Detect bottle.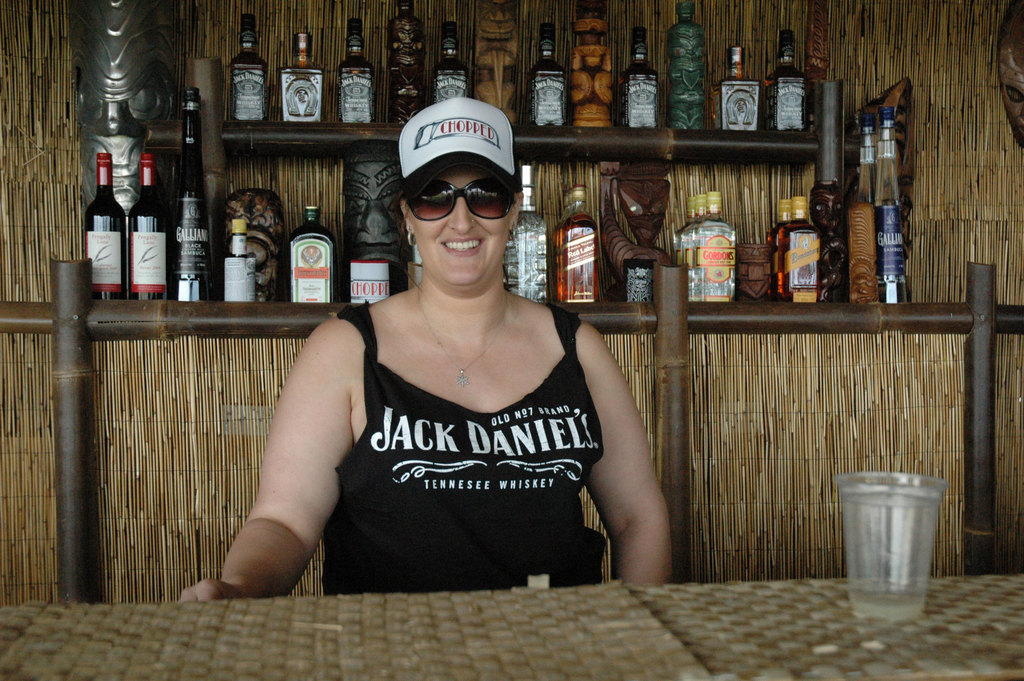
Detected at left=125, top=147, right=165, bottom=302.
